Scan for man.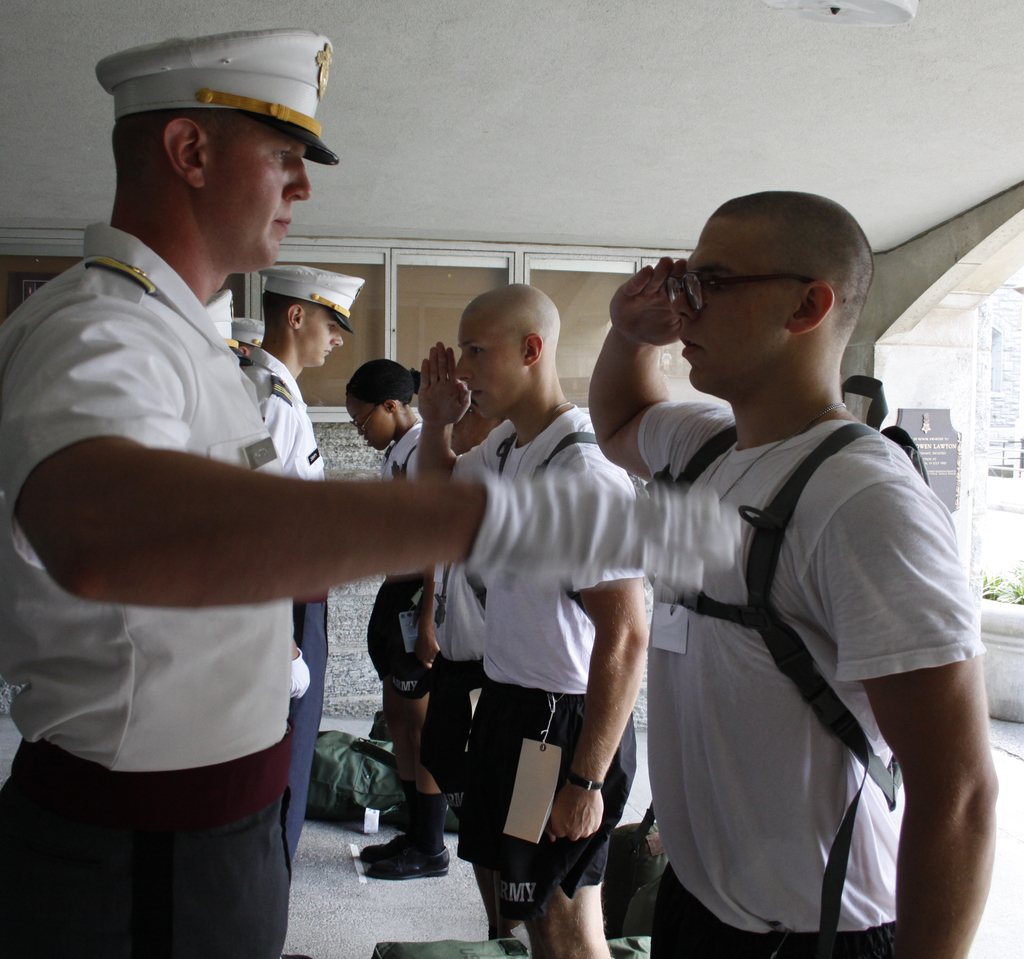
Scan result: rect(561, 181, 973, 958).
